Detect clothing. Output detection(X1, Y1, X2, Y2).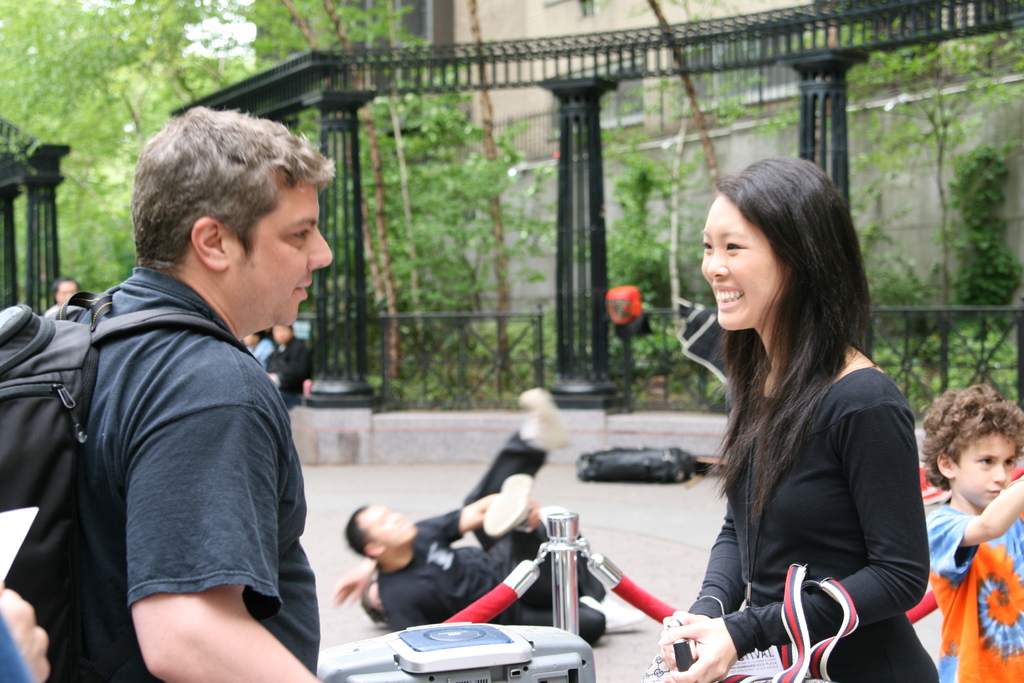
detection(238, 332, 280, 366).
